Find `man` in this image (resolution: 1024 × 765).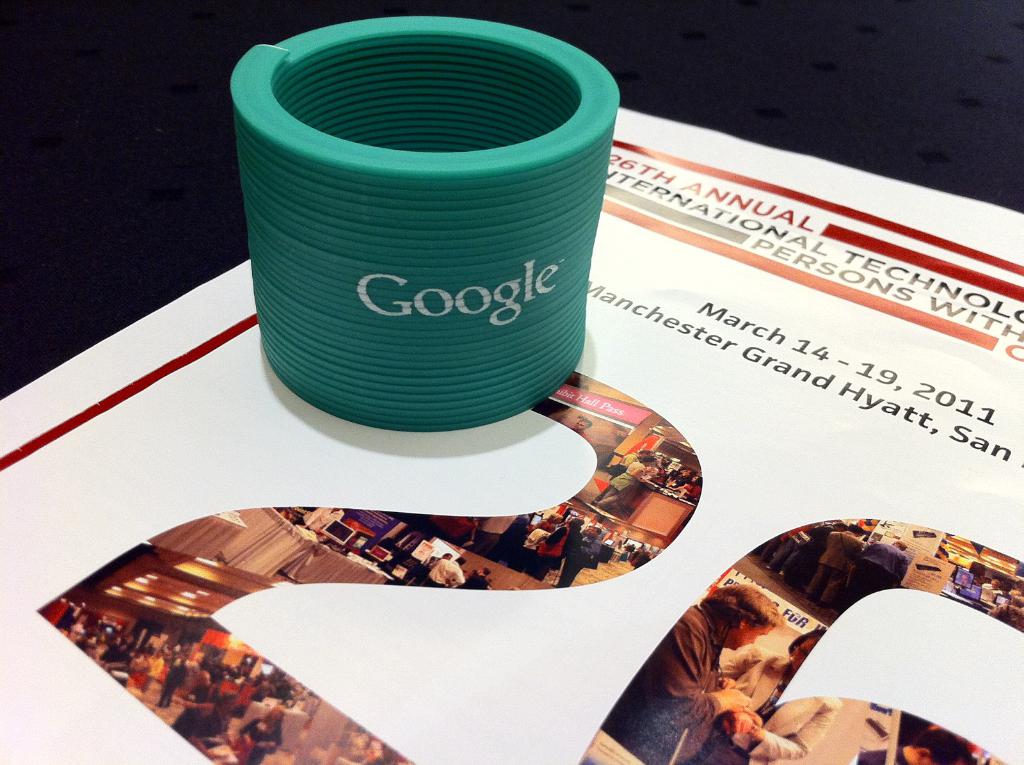
bbox=(458, 565, 489, 590).
